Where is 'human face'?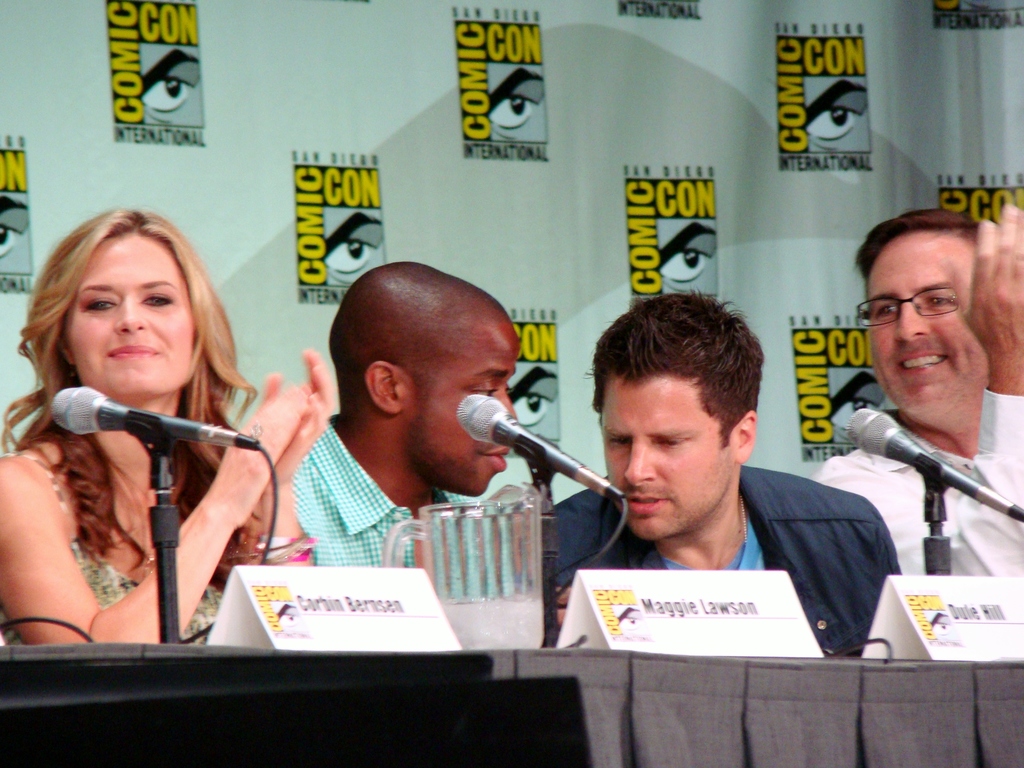
(left=600, top=372, right=730, bottom=541).
